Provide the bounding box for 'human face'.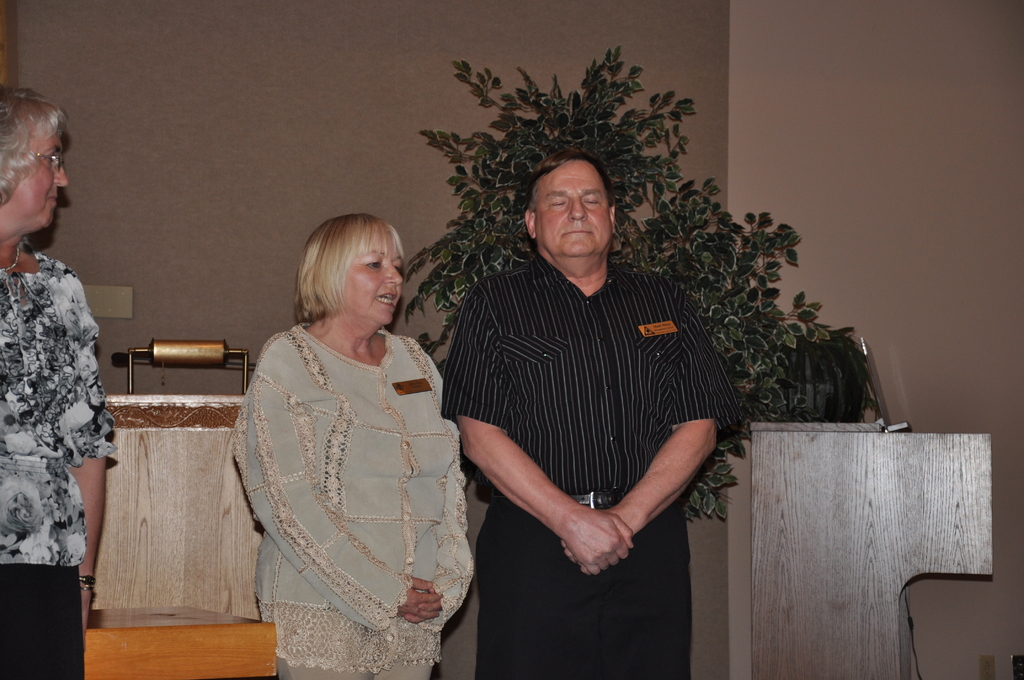
{"x1": 324, "y1": 224, "x2": 405, "y2": 337}.
